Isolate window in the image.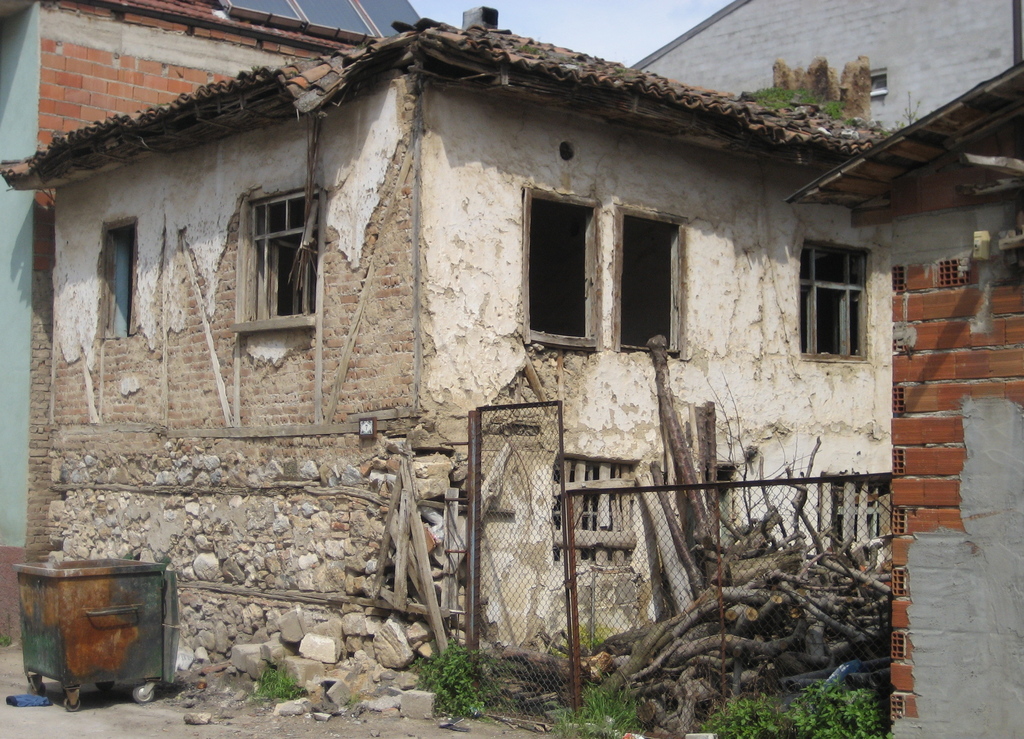
Isolated region: {"left": 798, "top": 227, "right": 879, "bottom": 366}.
